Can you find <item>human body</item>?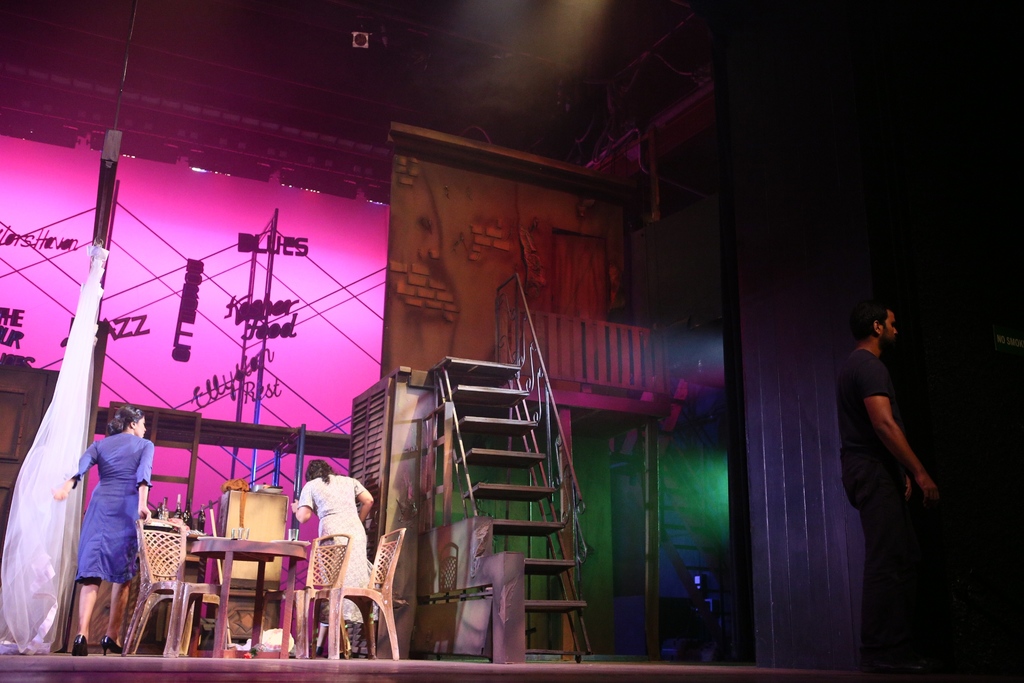
Yes, bounding box: box=[290, 460, 376, 658].
